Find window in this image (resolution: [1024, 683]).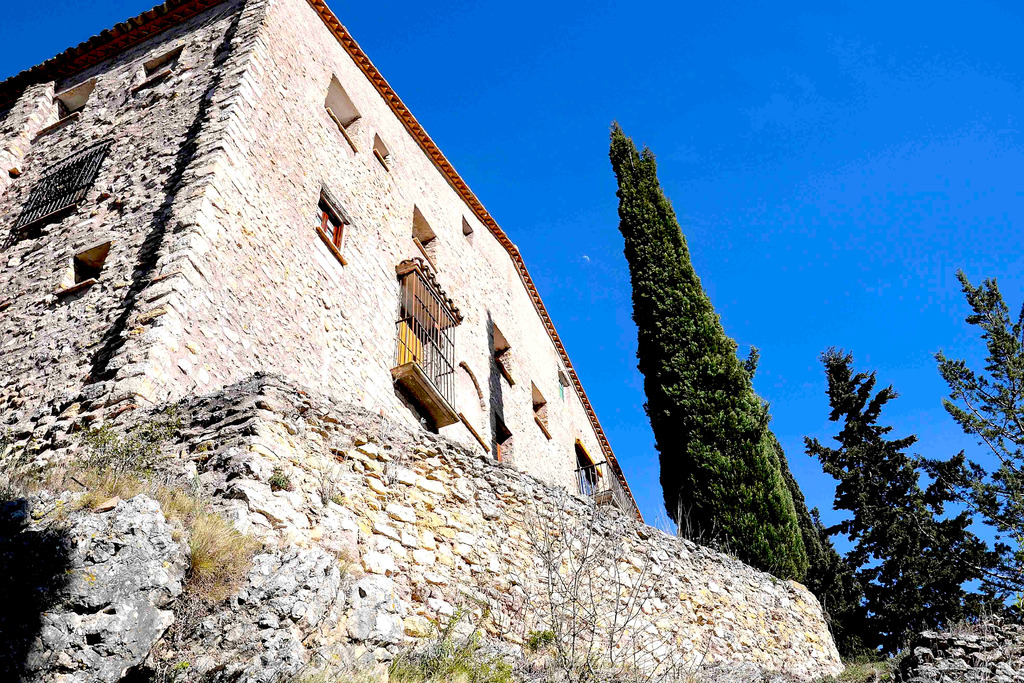
12:136:113:232.
